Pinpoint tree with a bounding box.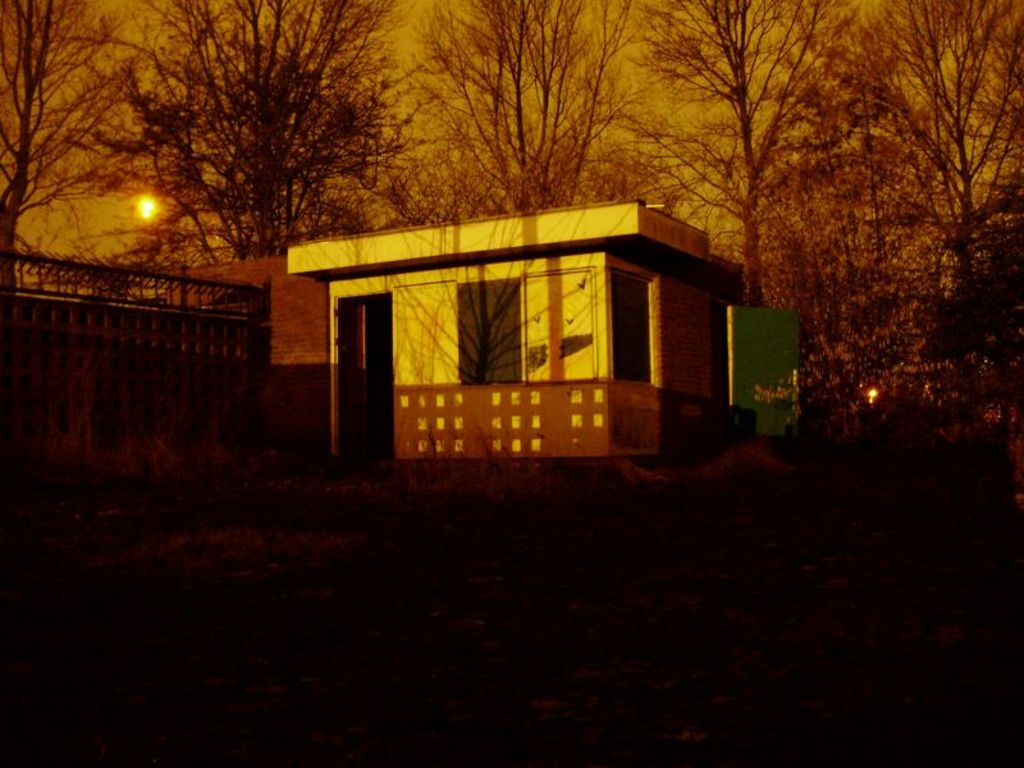
[0, 0, 152, 301].
